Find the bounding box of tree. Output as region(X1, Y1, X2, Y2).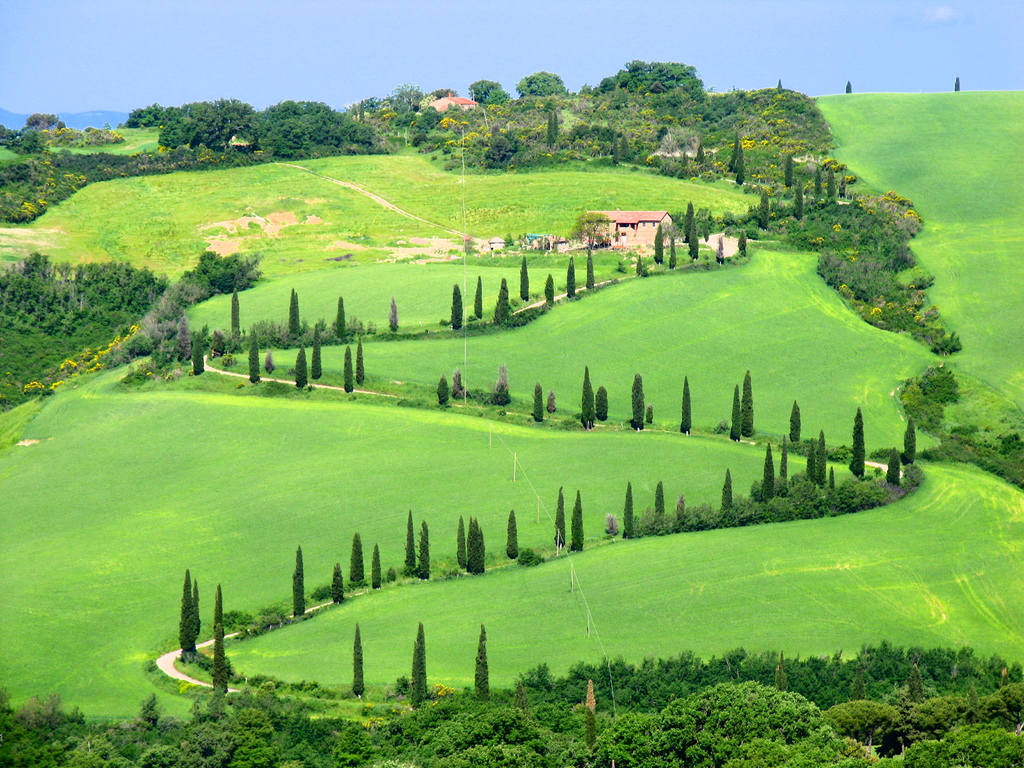
region(631, 378, 646, 432).
